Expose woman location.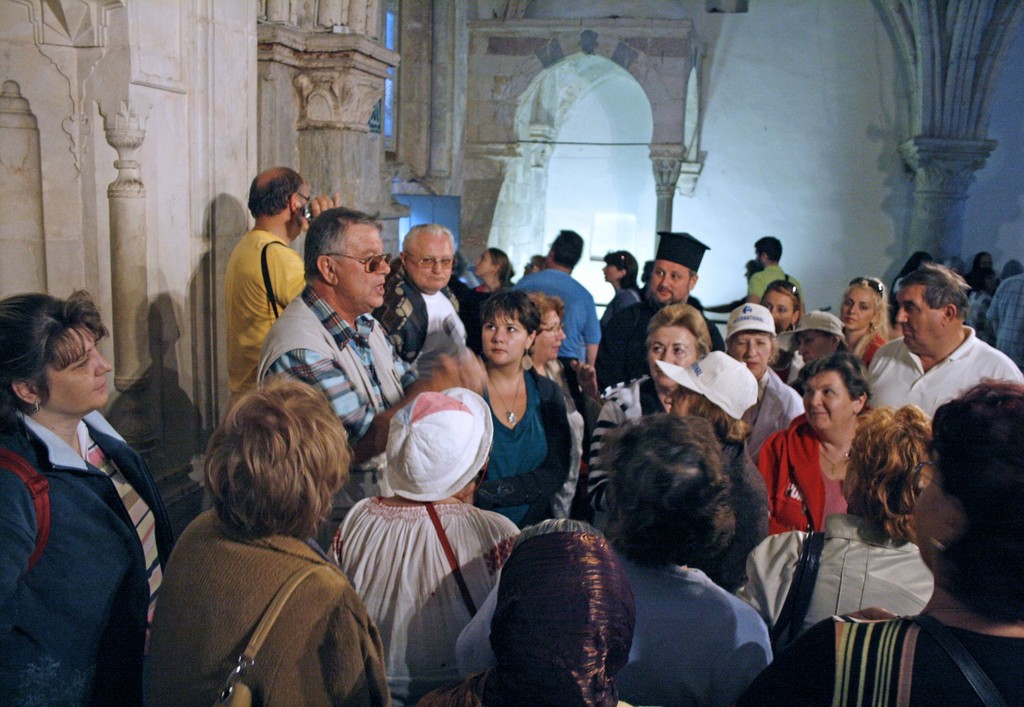
Exposed at Rect(604, 250, 641, 383).
